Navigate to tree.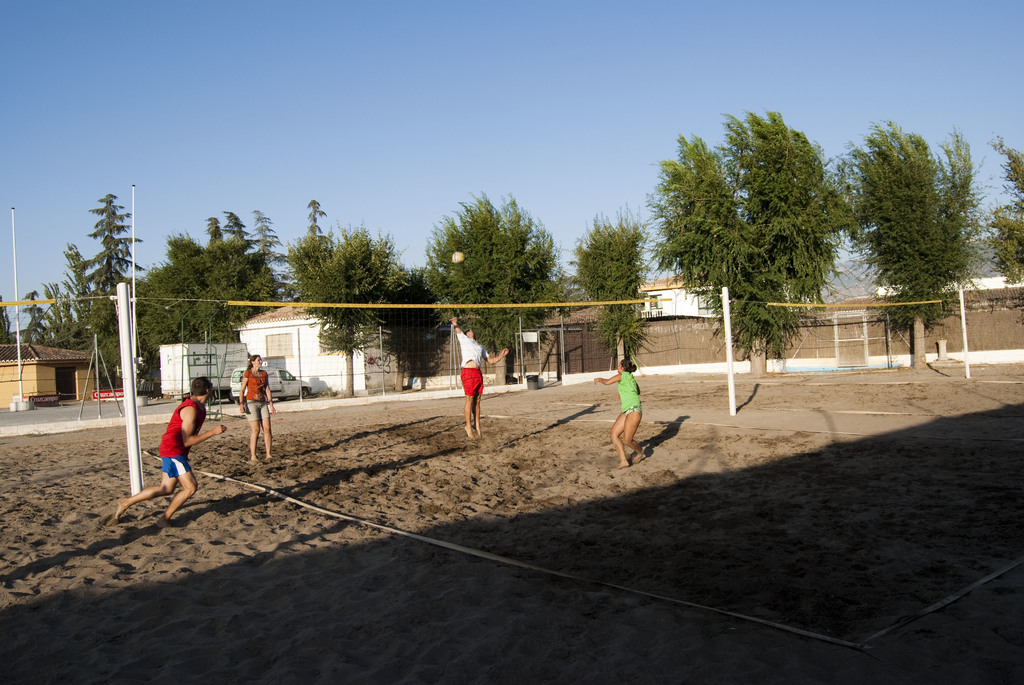
Navigation target: <box>124,232,309,401</box>.
